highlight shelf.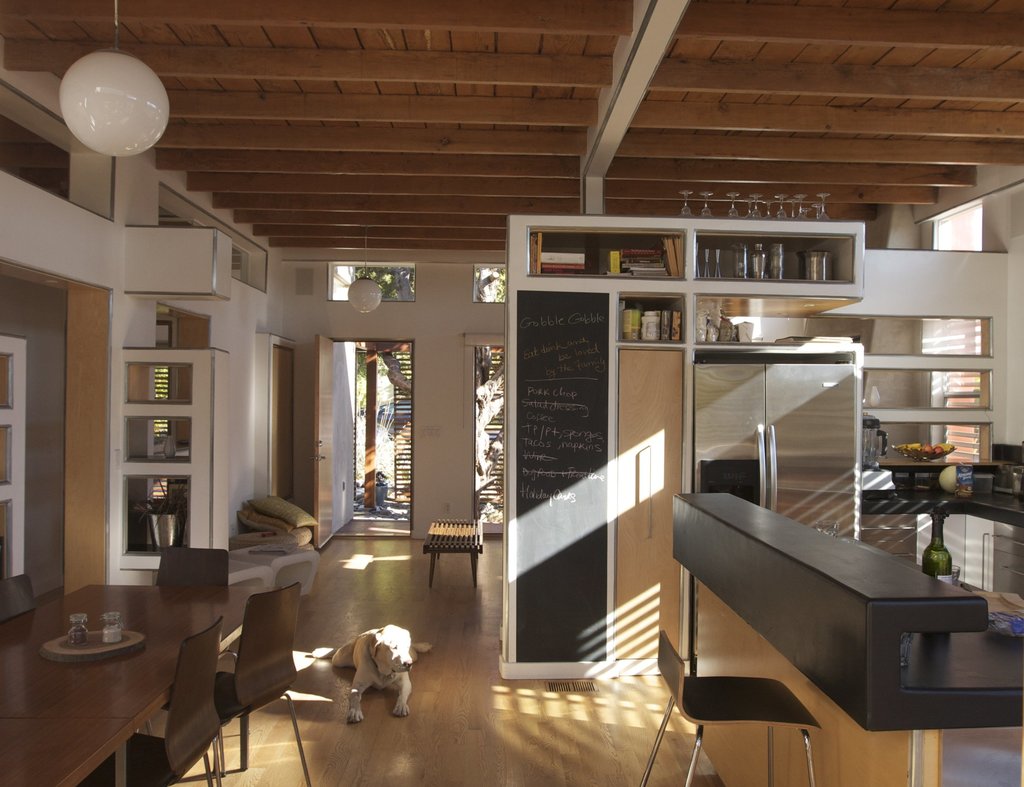
Highlighted region: <region>503, 284, 612, 662</region>.
